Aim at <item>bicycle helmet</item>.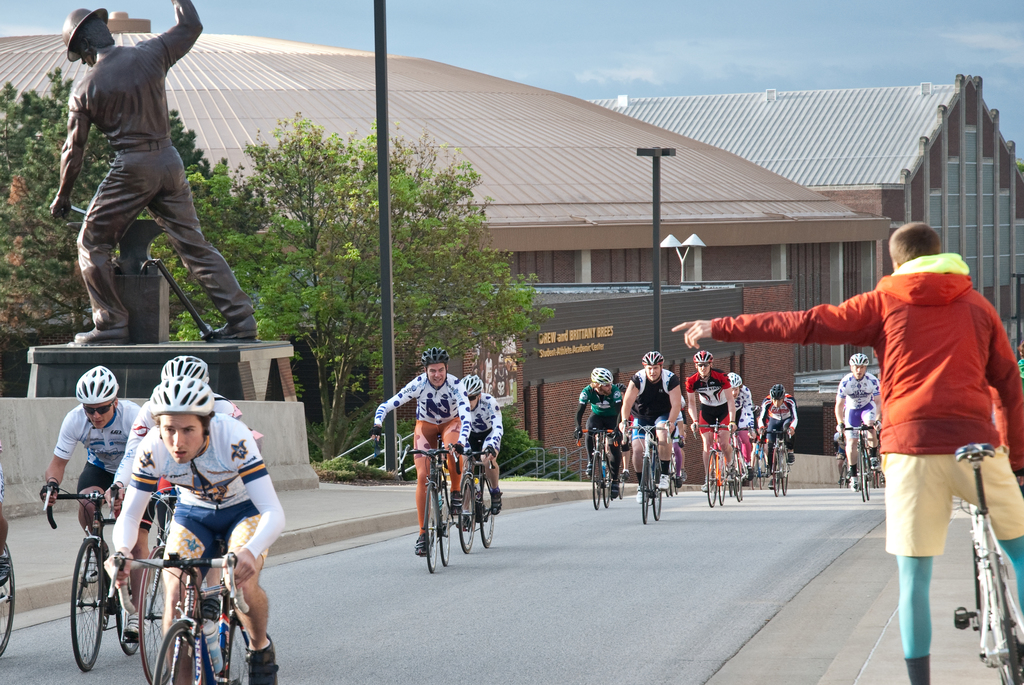
Aimed at l=844, t=353, r=870, b=370.
